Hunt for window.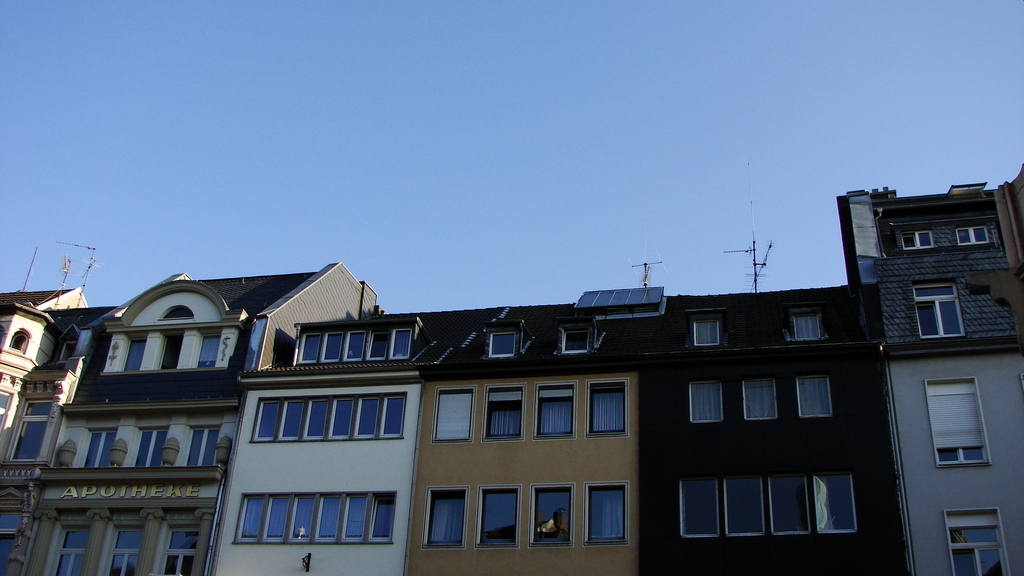
Hunted down at box(925, 377, 991, 469).
